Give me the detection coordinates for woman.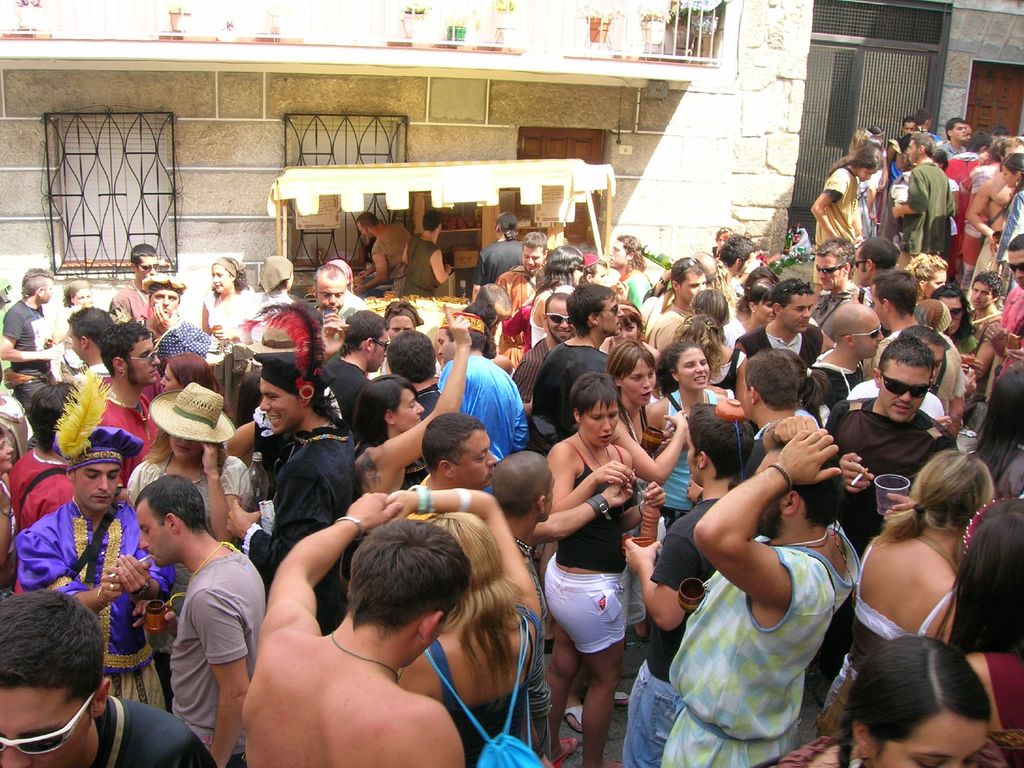
[x1=678, y1=290, x2=749, y2=404].
